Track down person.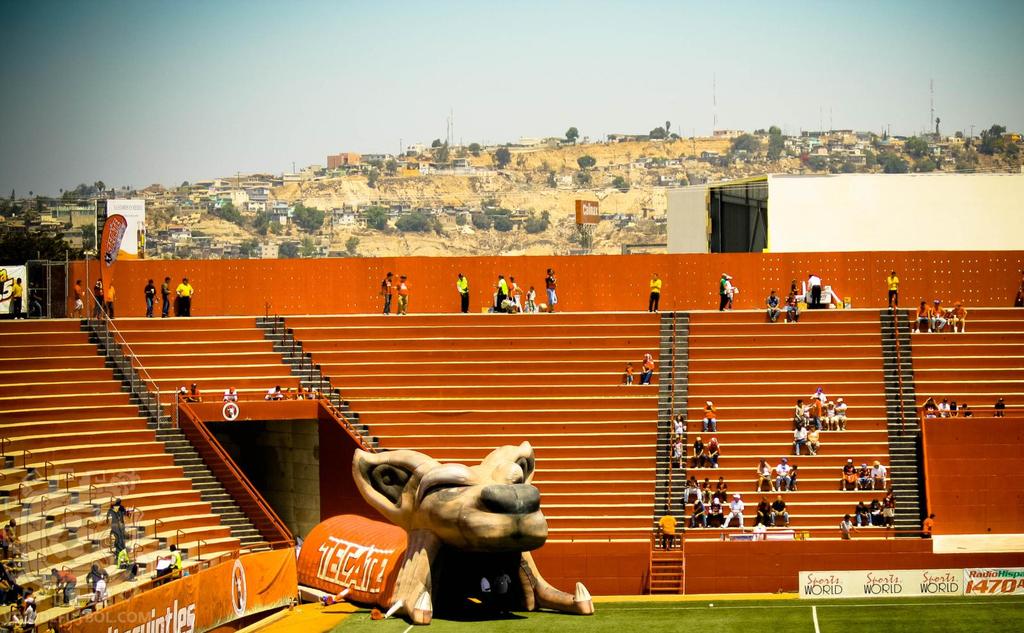
Tracked to l=918, t=510, r=936, b=538.
